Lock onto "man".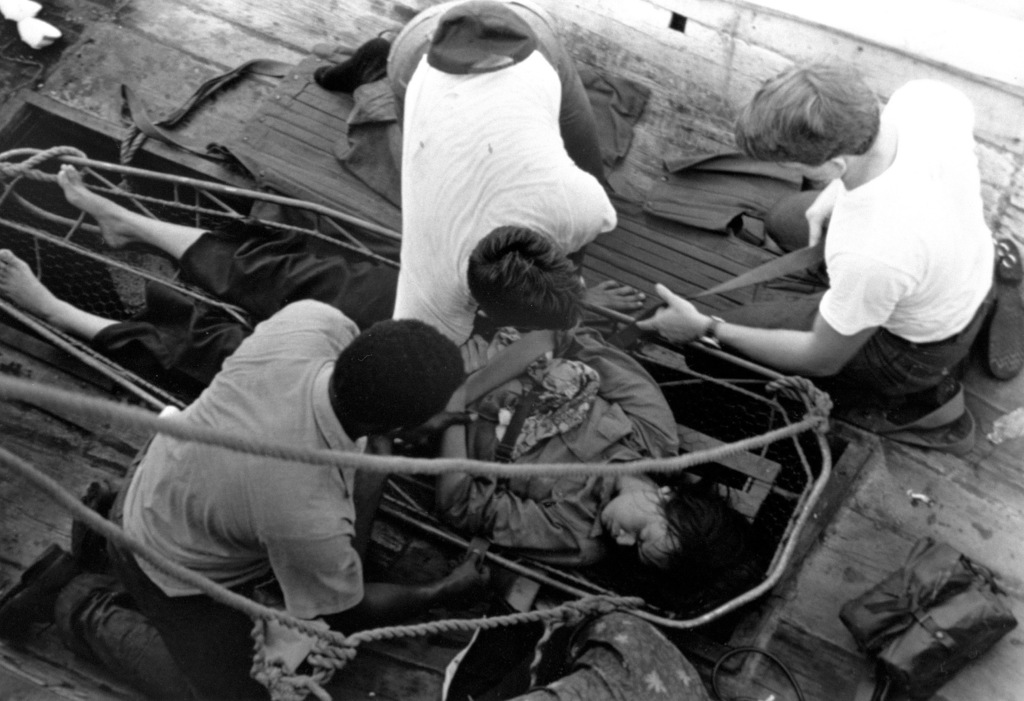
Locked: x1=4, y1=296, x2=492, y2=690.
